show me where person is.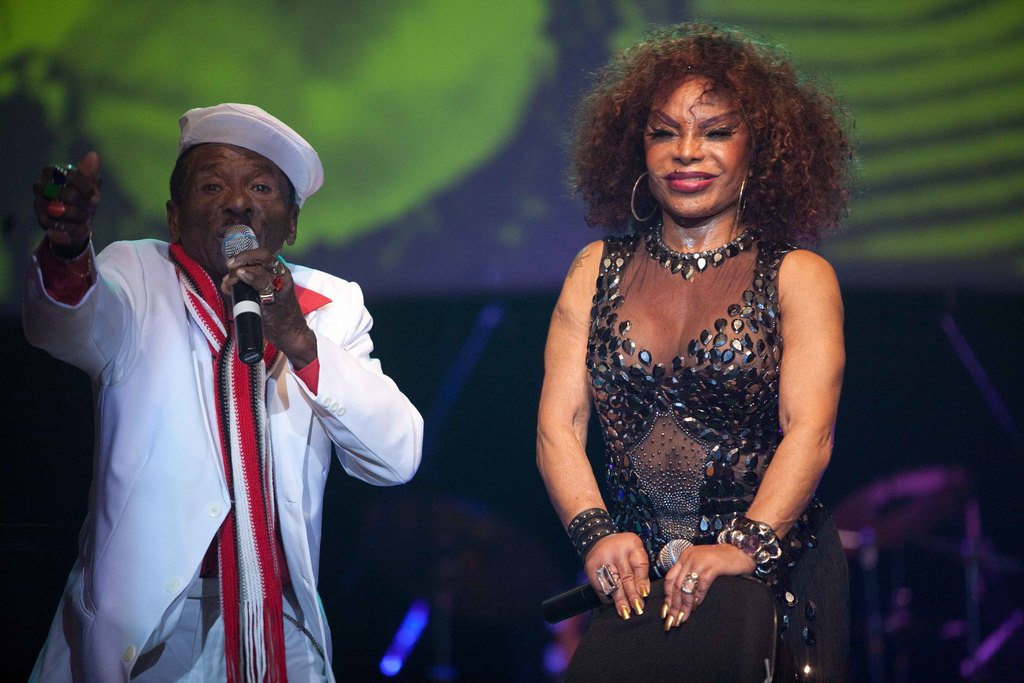
person is at <region>536, 15, 854, 682</region>.
